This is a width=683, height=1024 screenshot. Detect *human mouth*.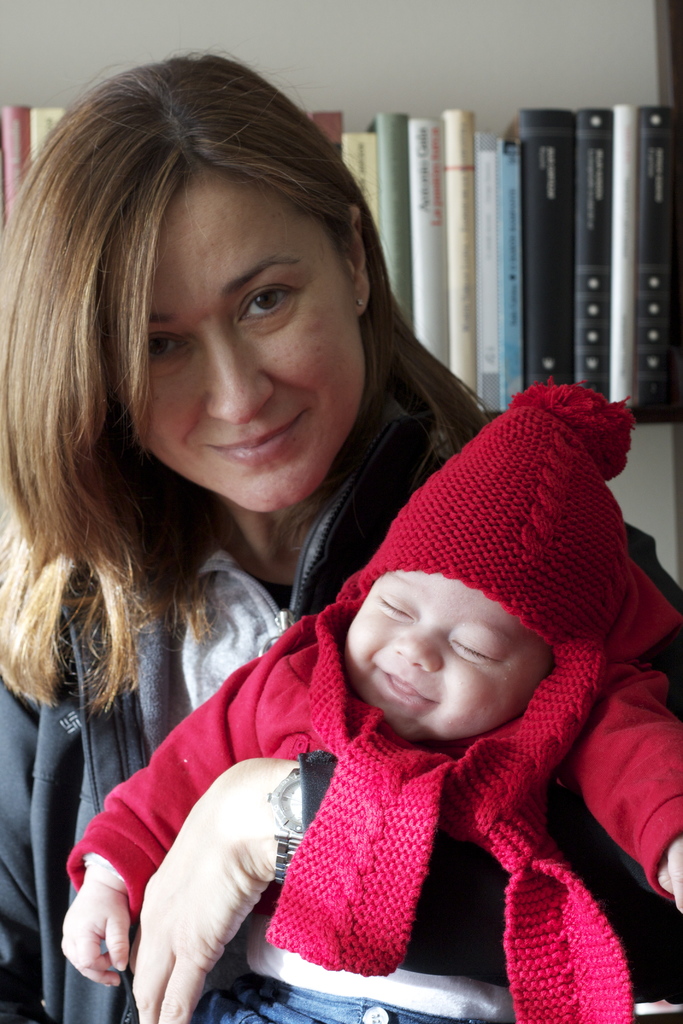
l=204, t=412, r=306, b=471.
